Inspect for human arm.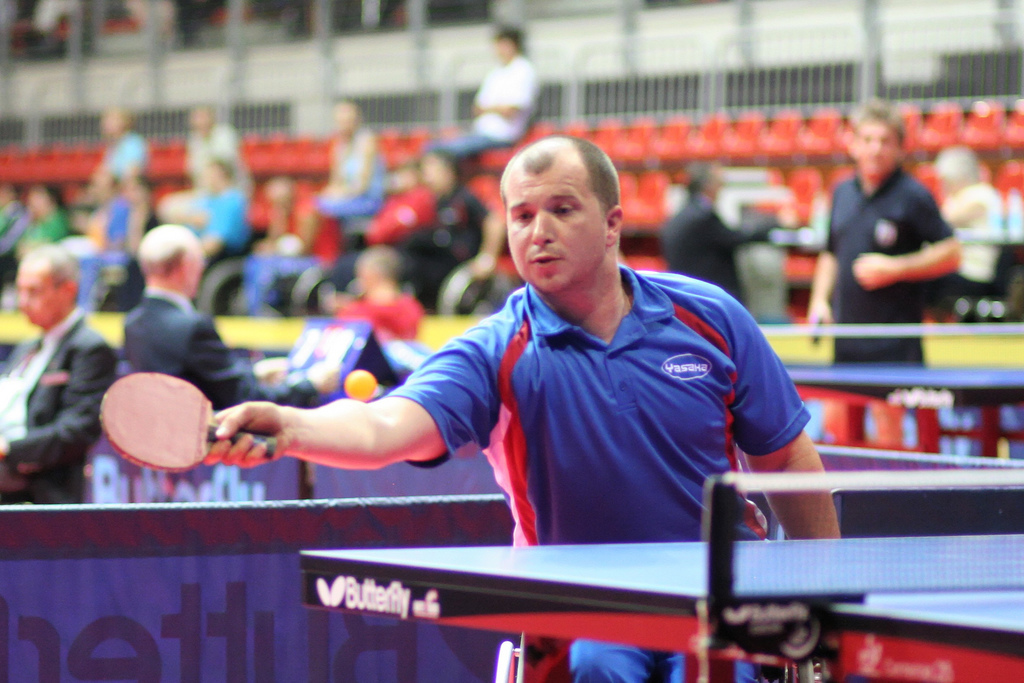
Inspection: {"x1": 497, "y1": 63, "x2": 531, "y2": 129}.
